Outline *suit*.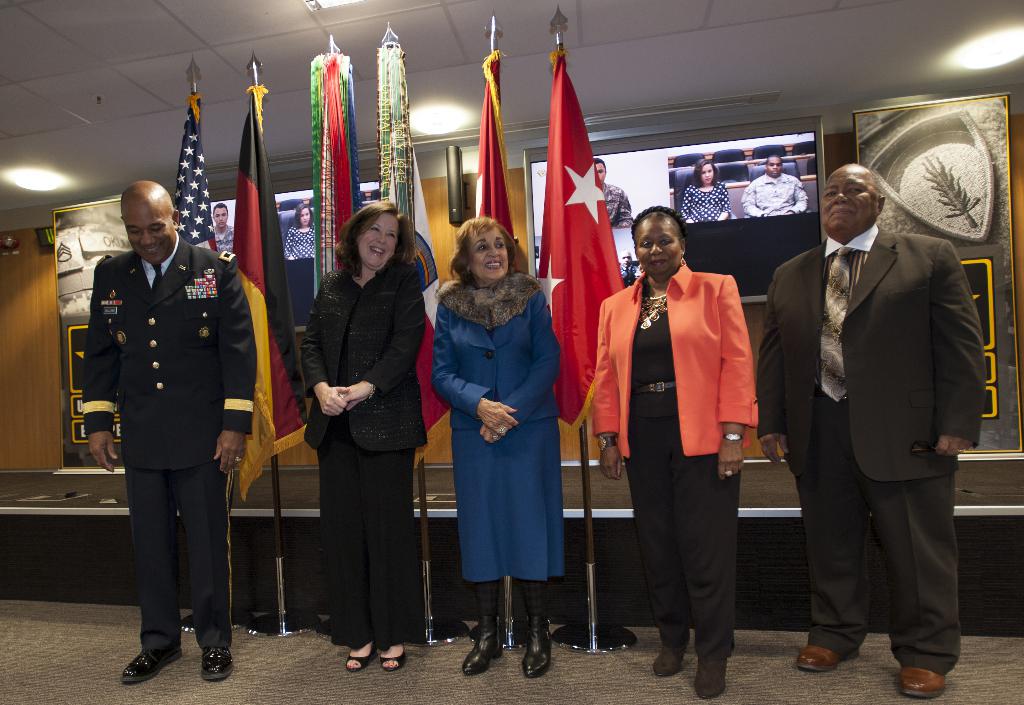
Outline: l=299, t=267, r=428, b=462.
